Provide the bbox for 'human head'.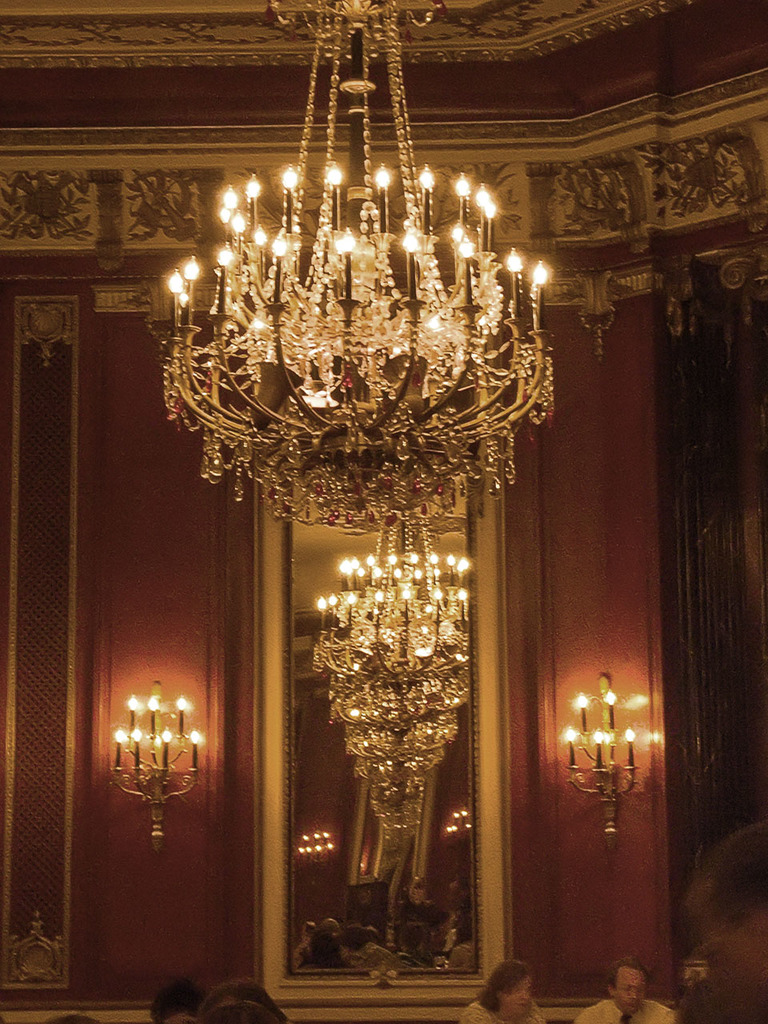
[x1=152, y1=987, x2=208, y2=1023].
